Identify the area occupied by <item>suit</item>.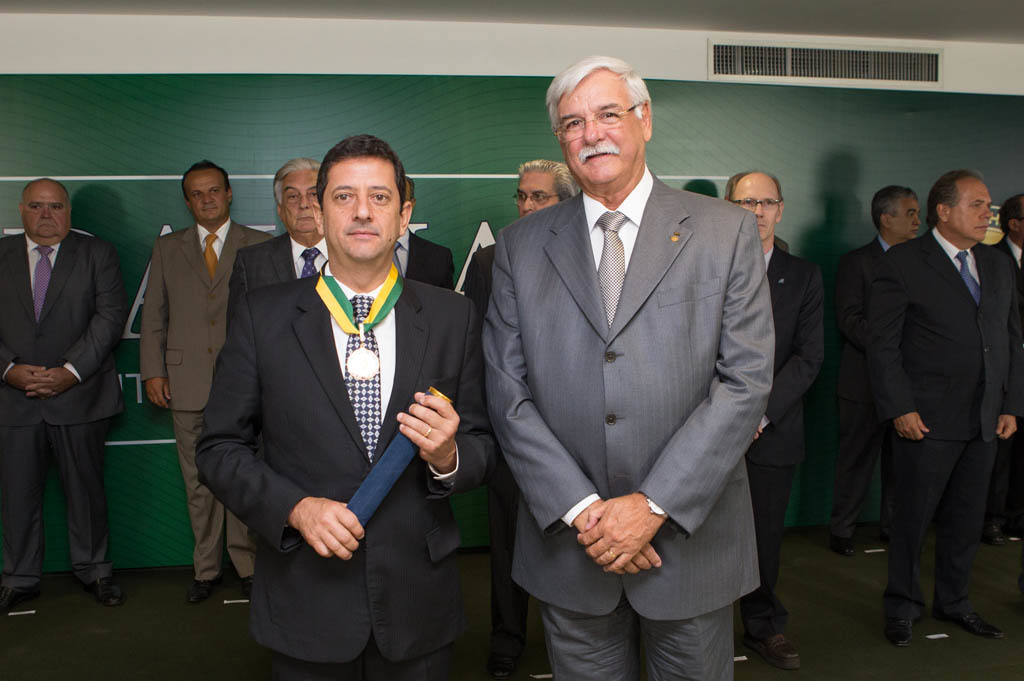
Area: 465,242,497,315.
